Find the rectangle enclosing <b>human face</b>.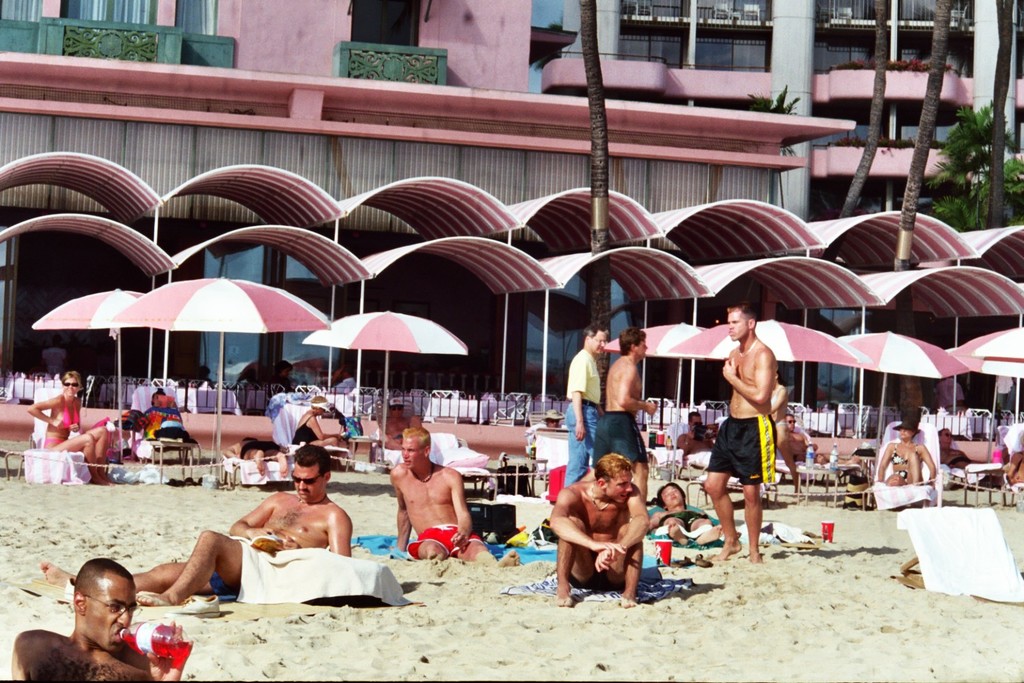
locate(288, 466, 328, 504).
